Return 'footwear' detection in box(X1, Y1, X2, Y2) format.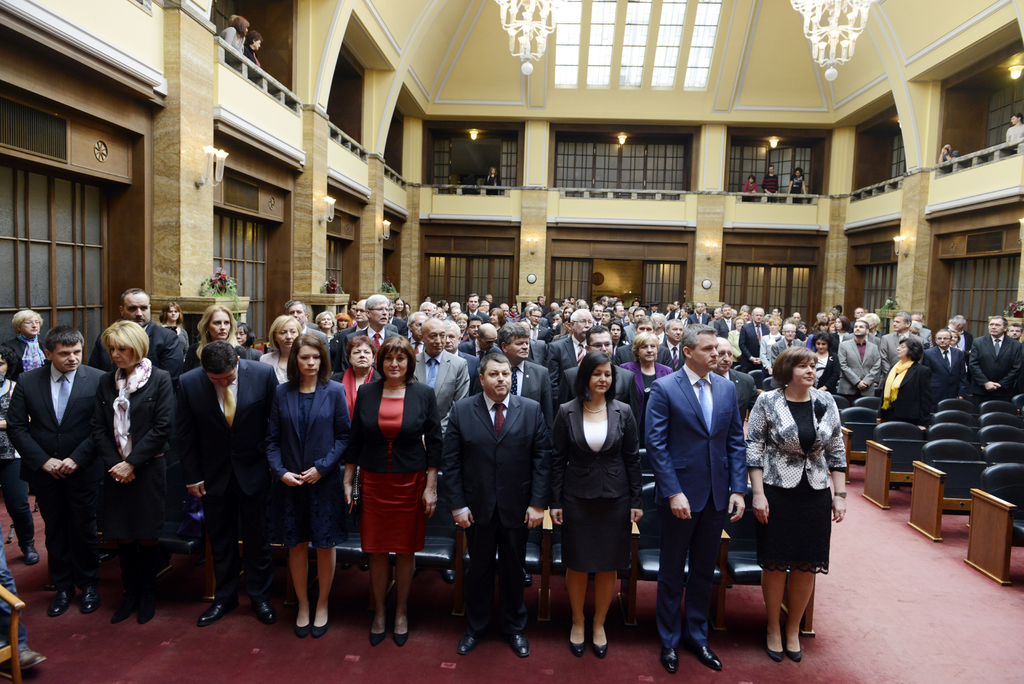
box(10, 647, 45, 672).
